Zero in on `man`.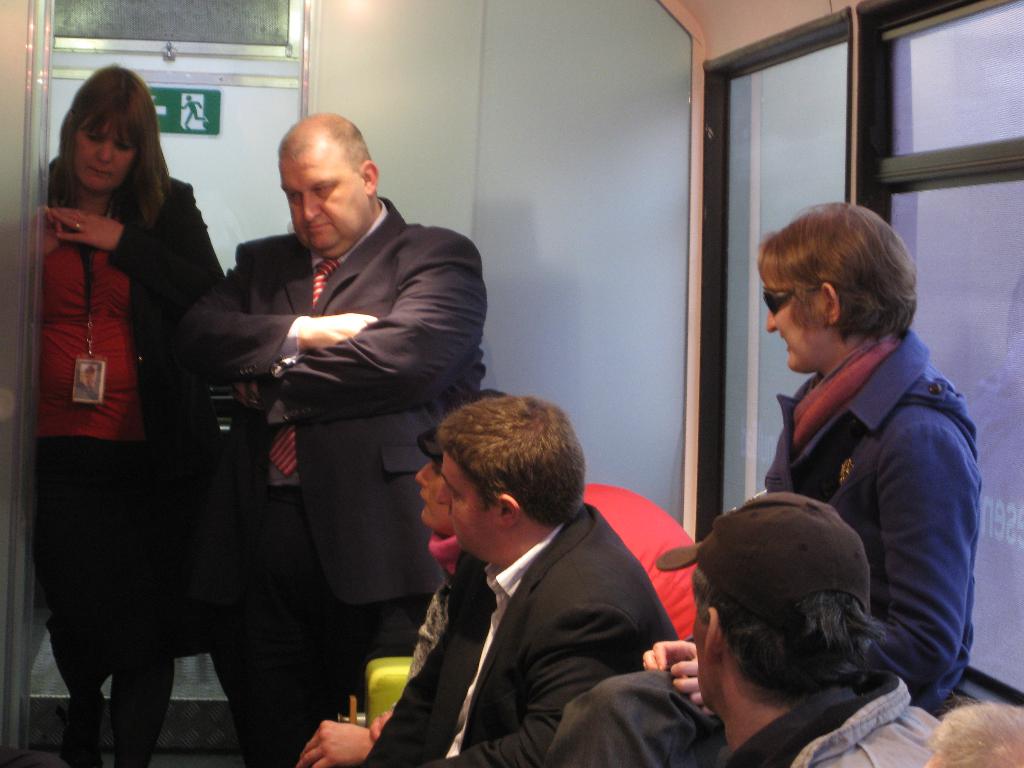
Zeroed in: 356/391/702/766.
